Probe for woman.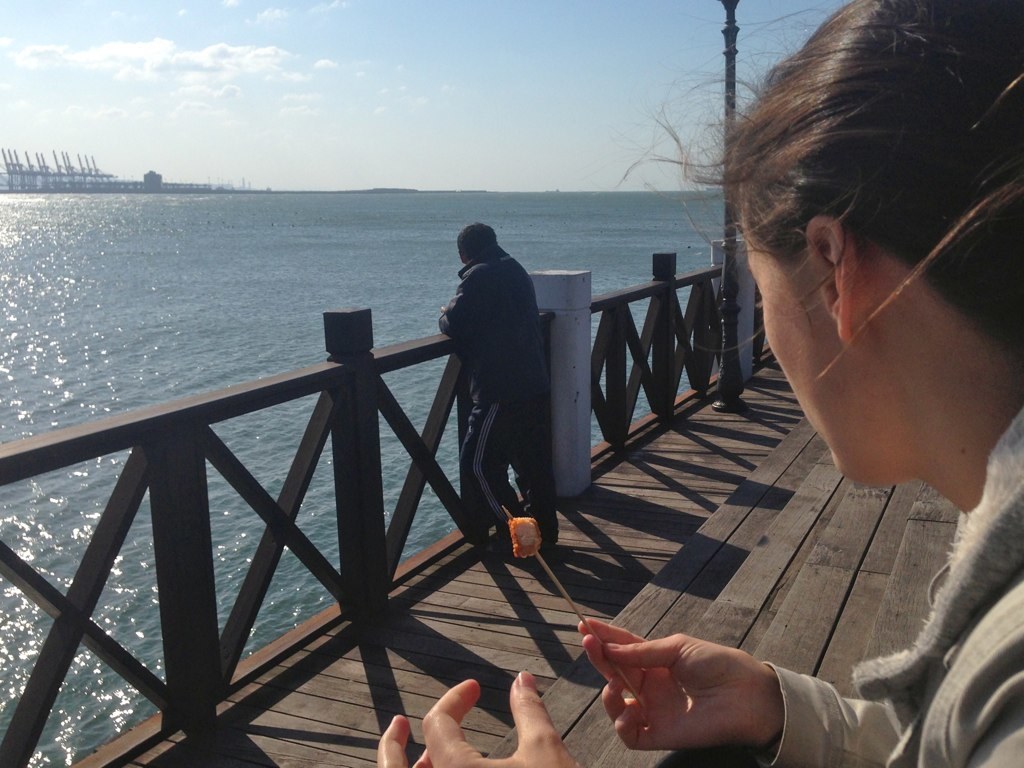
Probe result: l=375, t=0, r=1023, b=767.
